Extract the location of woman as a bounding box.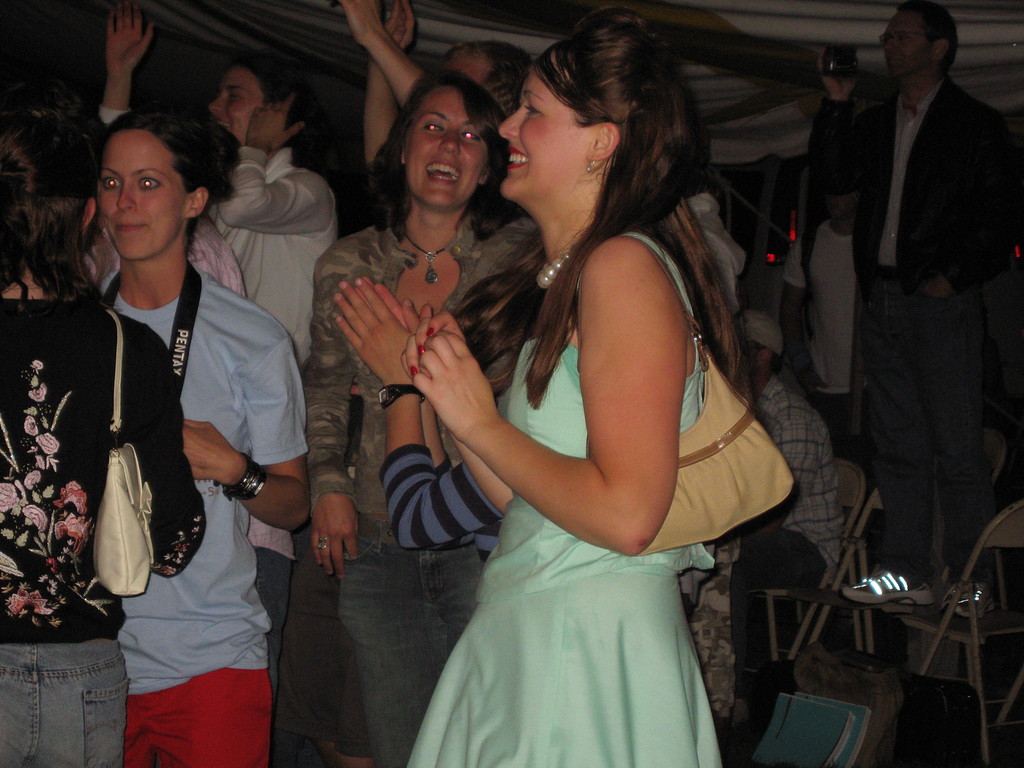
bbox=(405, 23, 755, 767).
